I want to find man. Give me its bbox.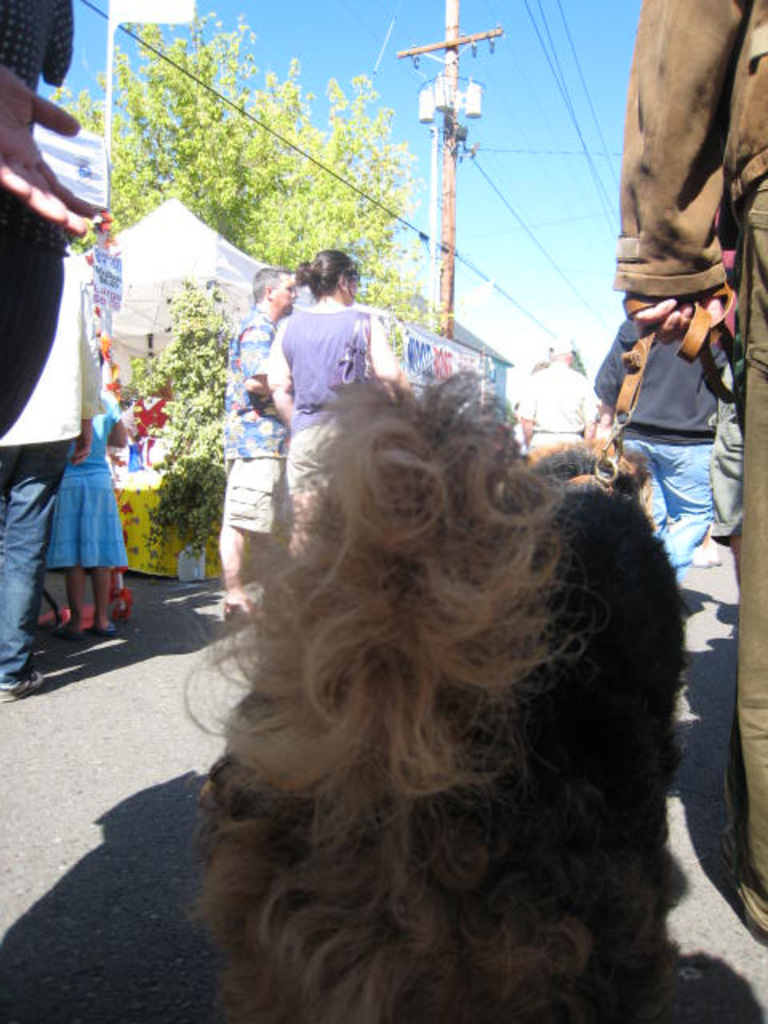
(x1=216, y1=267, x2=298, y2=614).
